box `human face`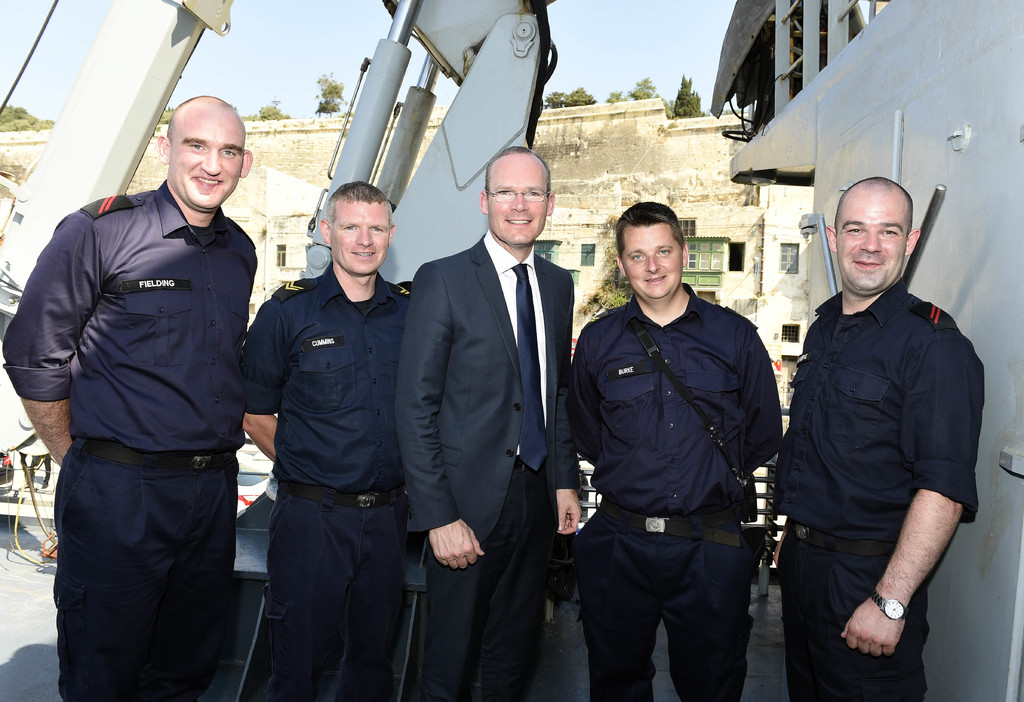
select_region(620, 225, 684, 300)
